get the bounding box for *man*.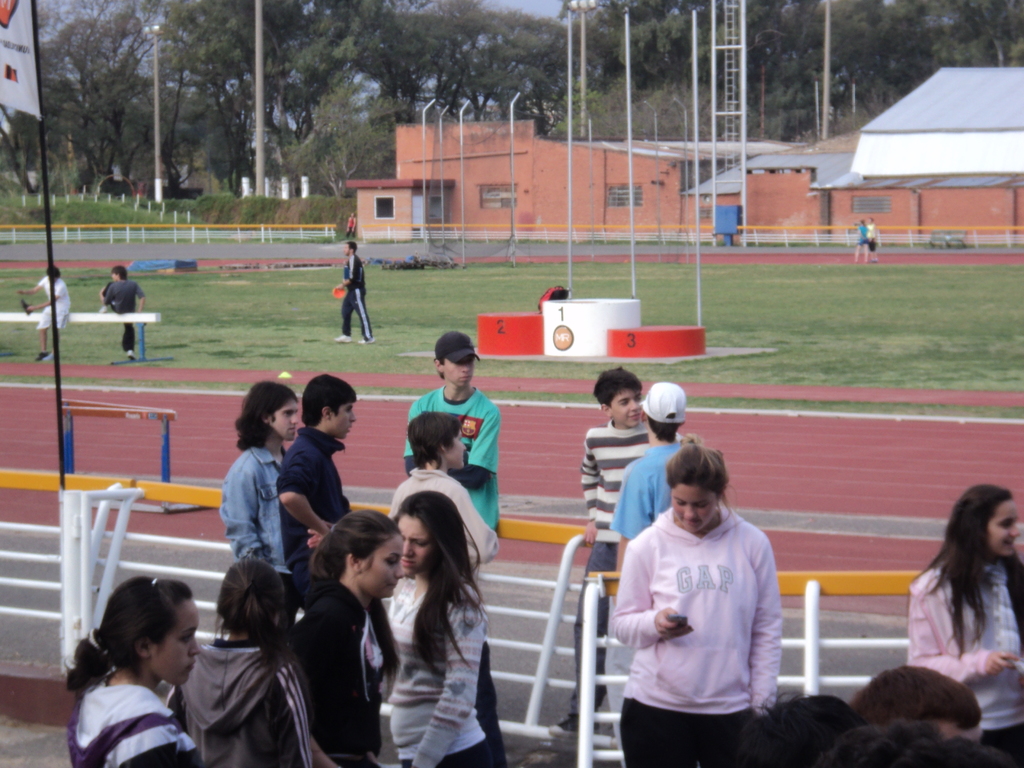
locate(99, 263, 146, 360).
